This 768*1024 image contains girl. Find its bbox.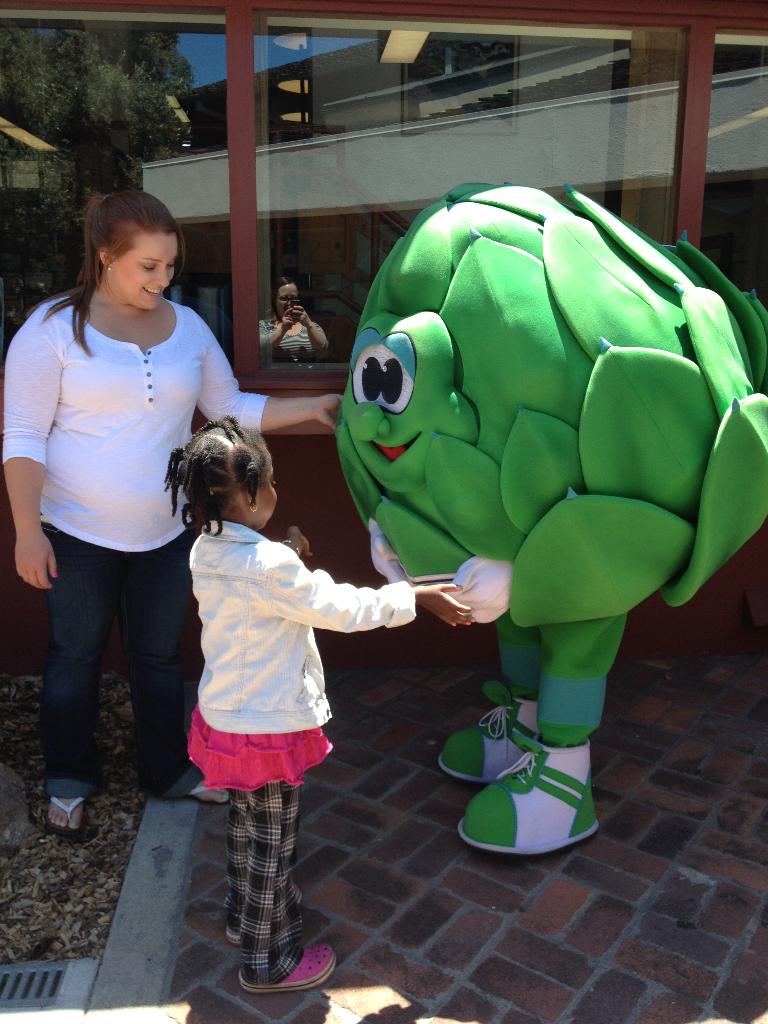
158/418/486/989.
